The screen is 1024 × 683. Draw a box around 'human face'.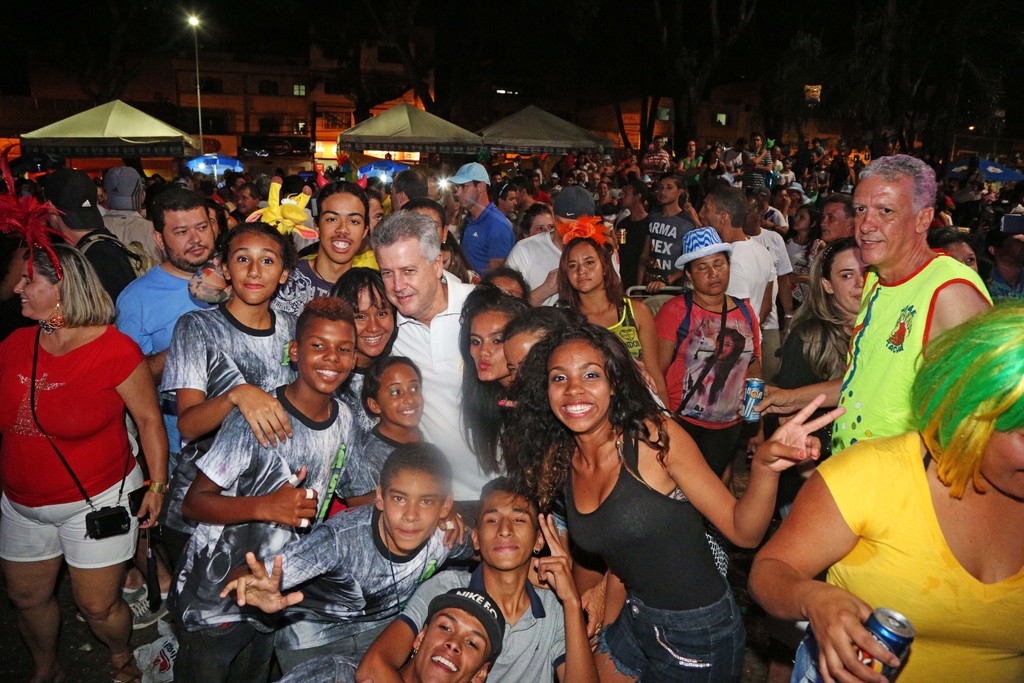
<bbox>223, 227, 280, 300</bbox>.
